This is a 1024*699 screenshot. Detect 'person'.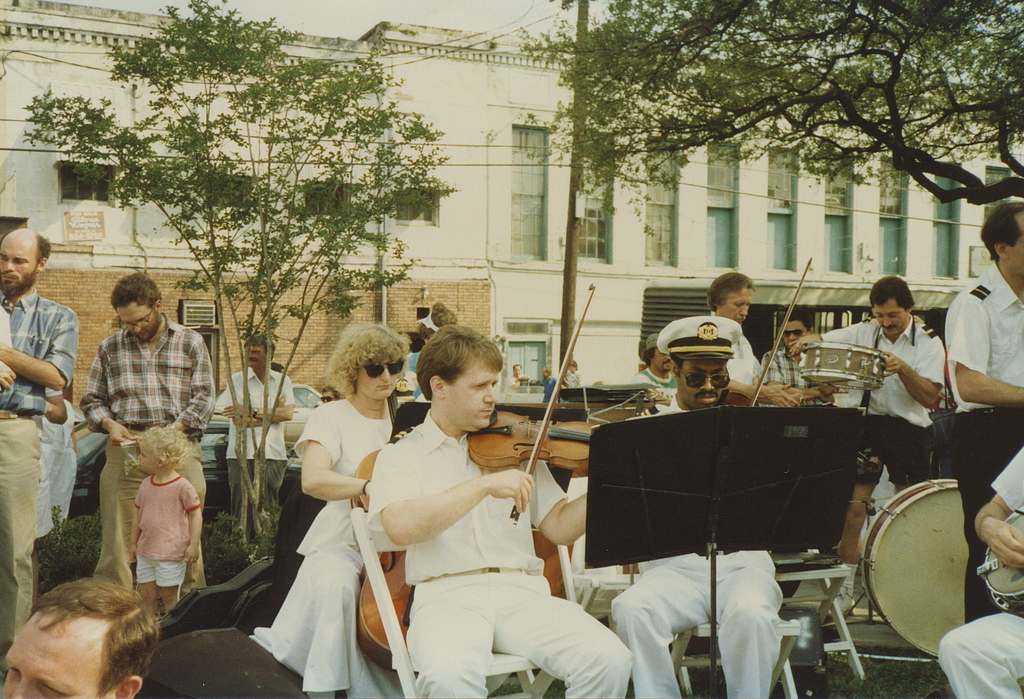
[left=945, top=202, right=1023, bottom=622].
